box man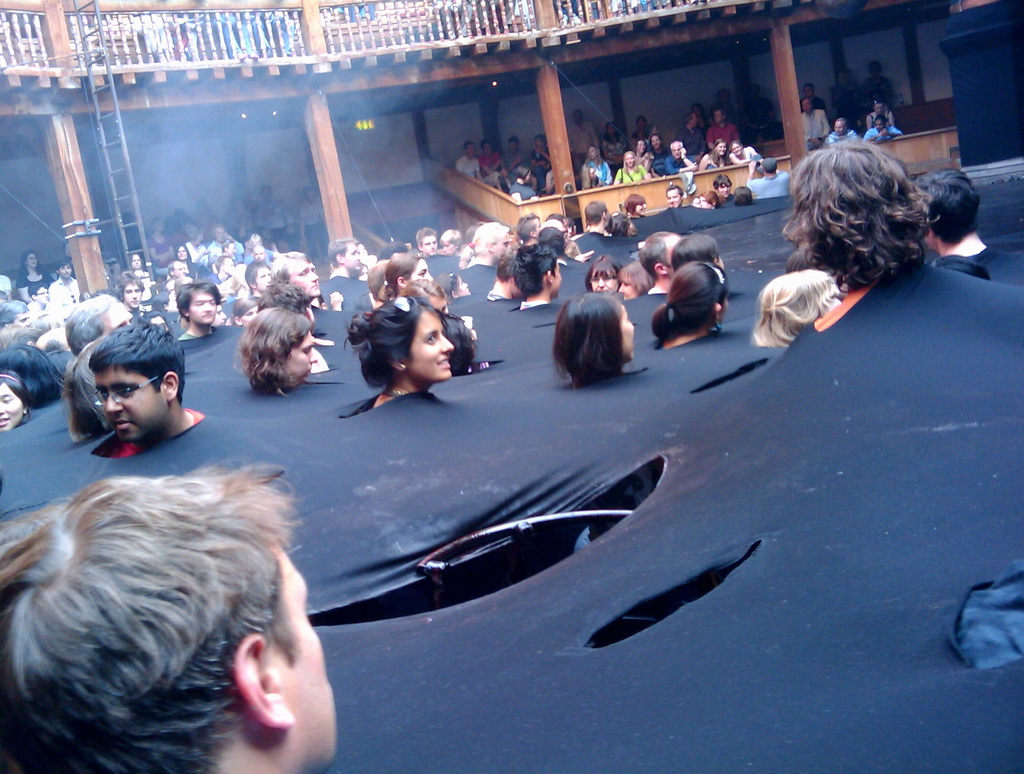
region(501, 135, 531, 183)
